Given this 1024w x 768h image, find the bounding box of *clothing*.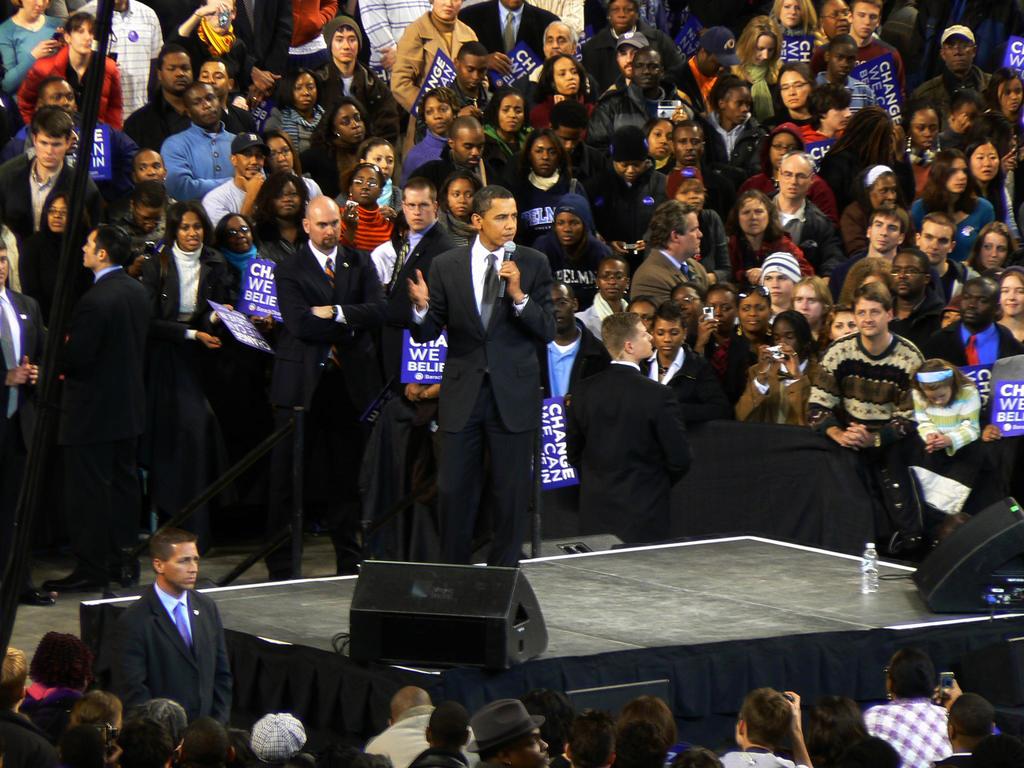
x1=892 y1=285 x2=938 y2=348.
